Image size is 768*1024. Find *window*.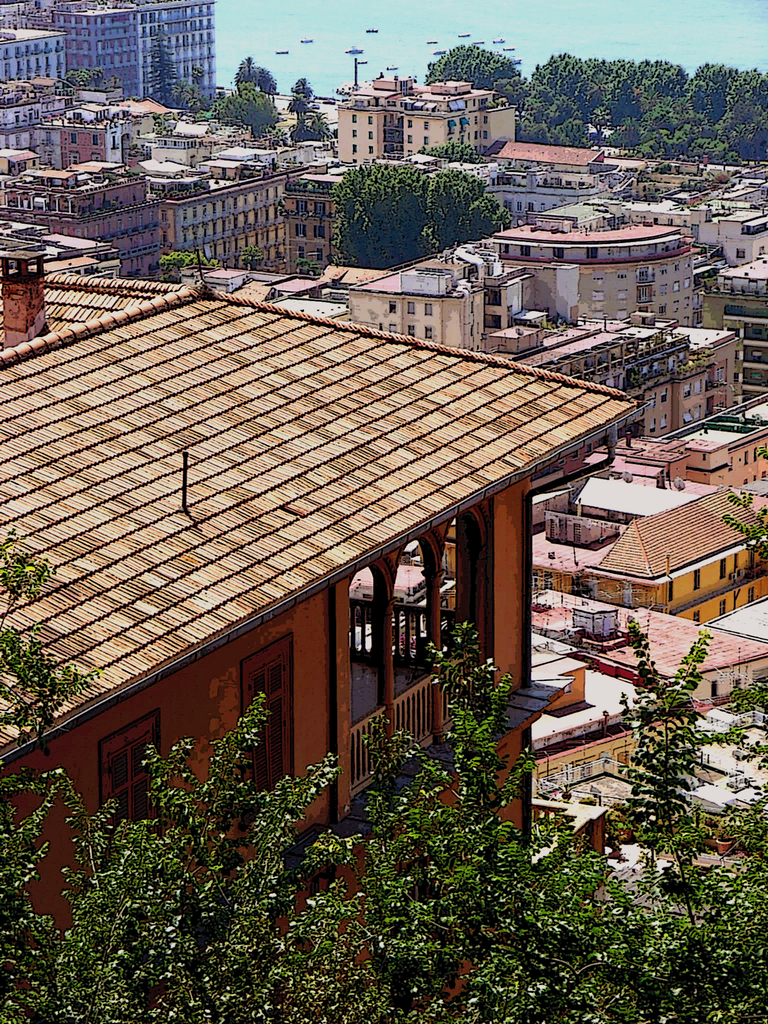
crop(294, 224, 308, 234).
